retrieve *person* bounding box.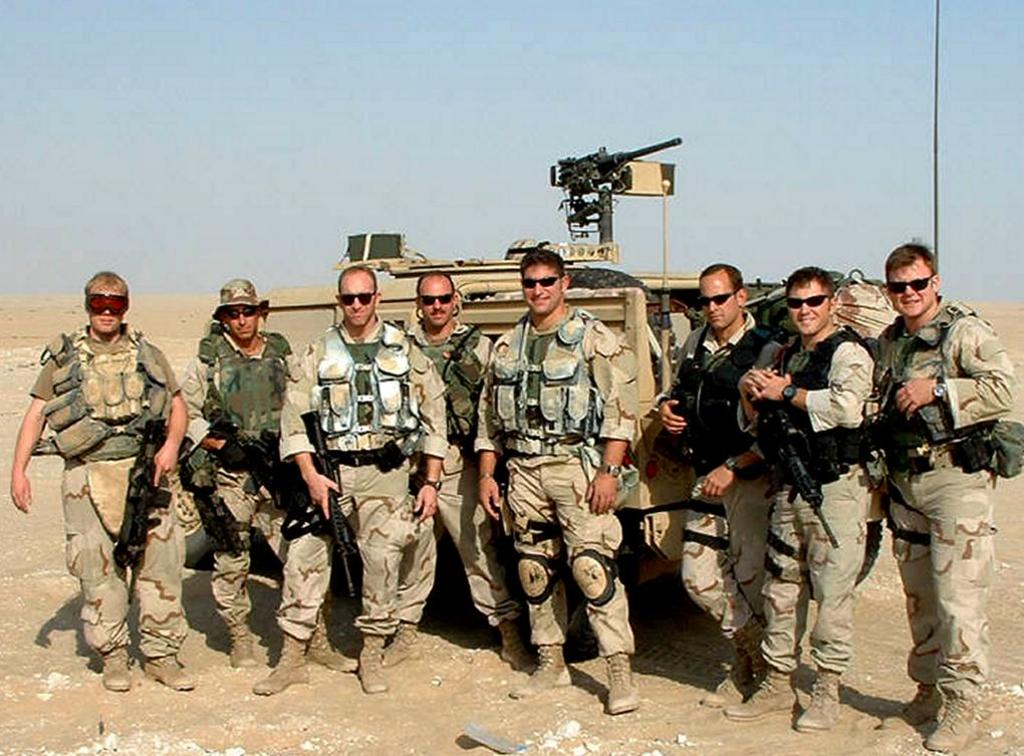
Bounding box: {"x1": 870, "y1": 241, "x2": 1013, "y2": 752}.
